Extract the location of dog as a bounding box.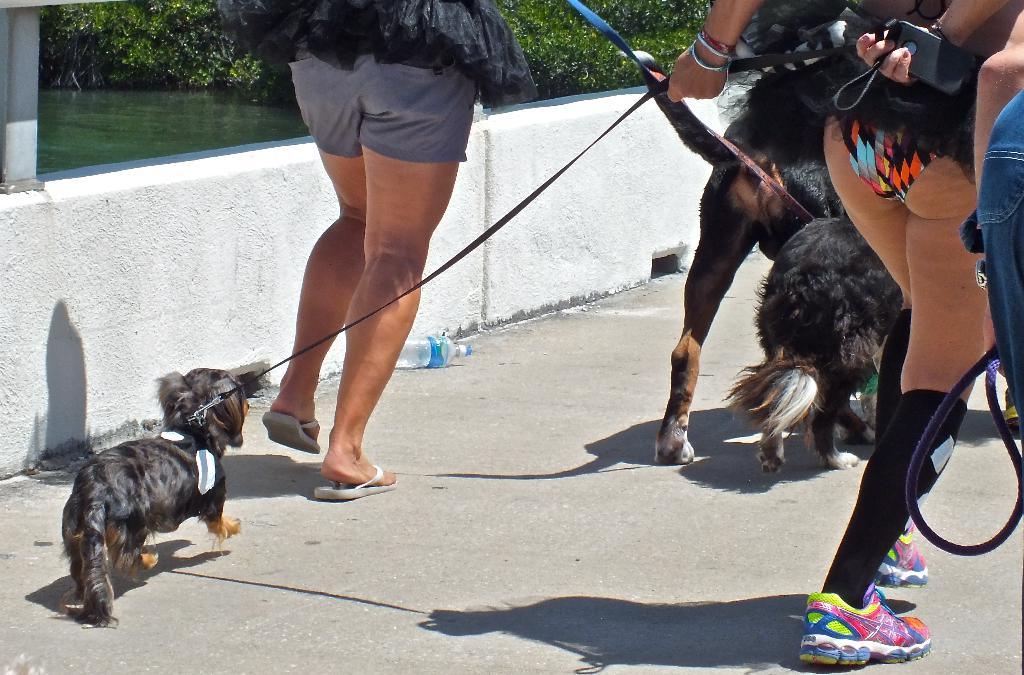
58,369,262,631.
